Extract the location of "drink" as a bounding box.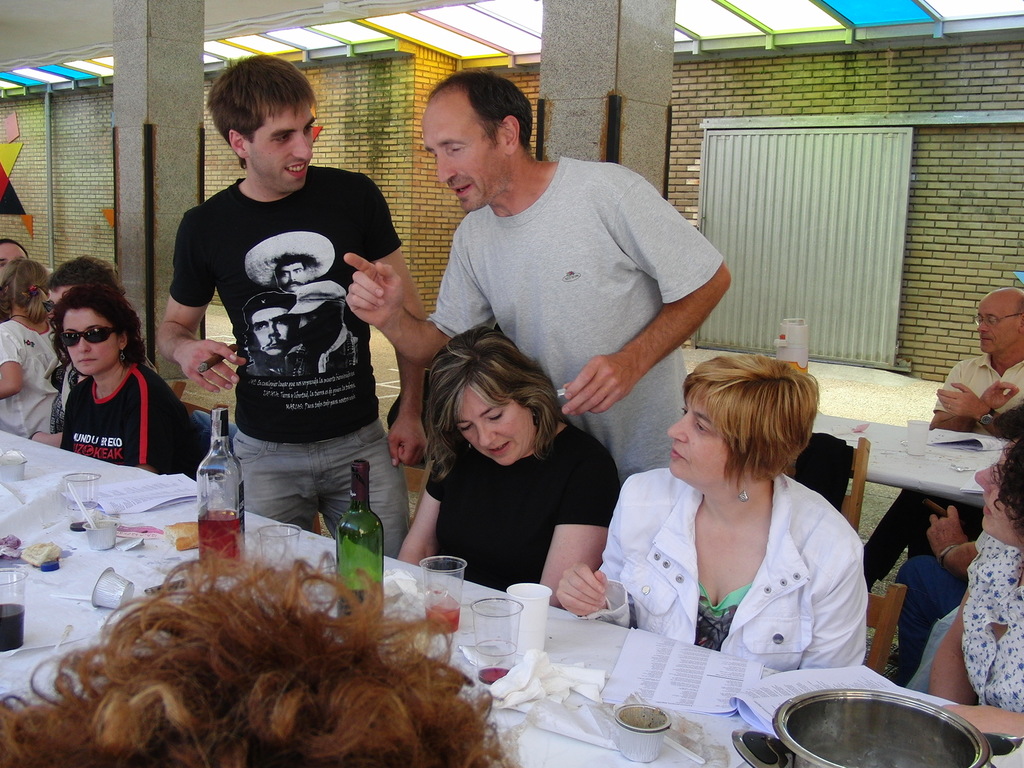
bbox(333, 458, 392, 615).
